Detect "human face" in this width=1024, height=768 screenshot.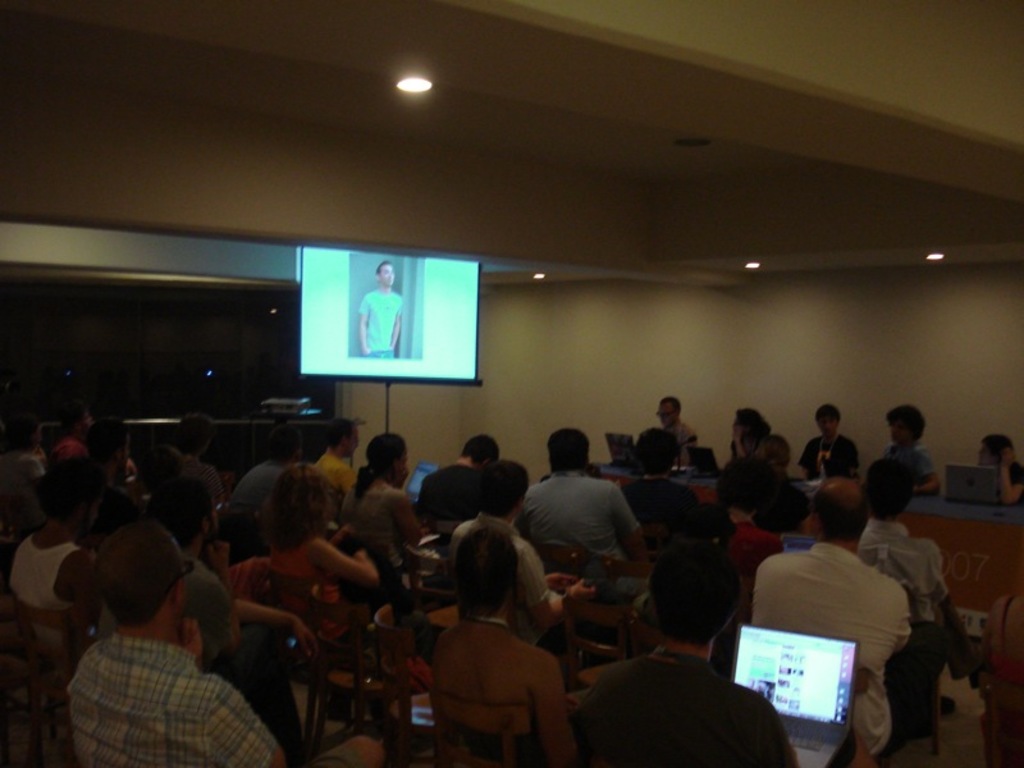
Detection: crop(817, 415, 835, 428).
